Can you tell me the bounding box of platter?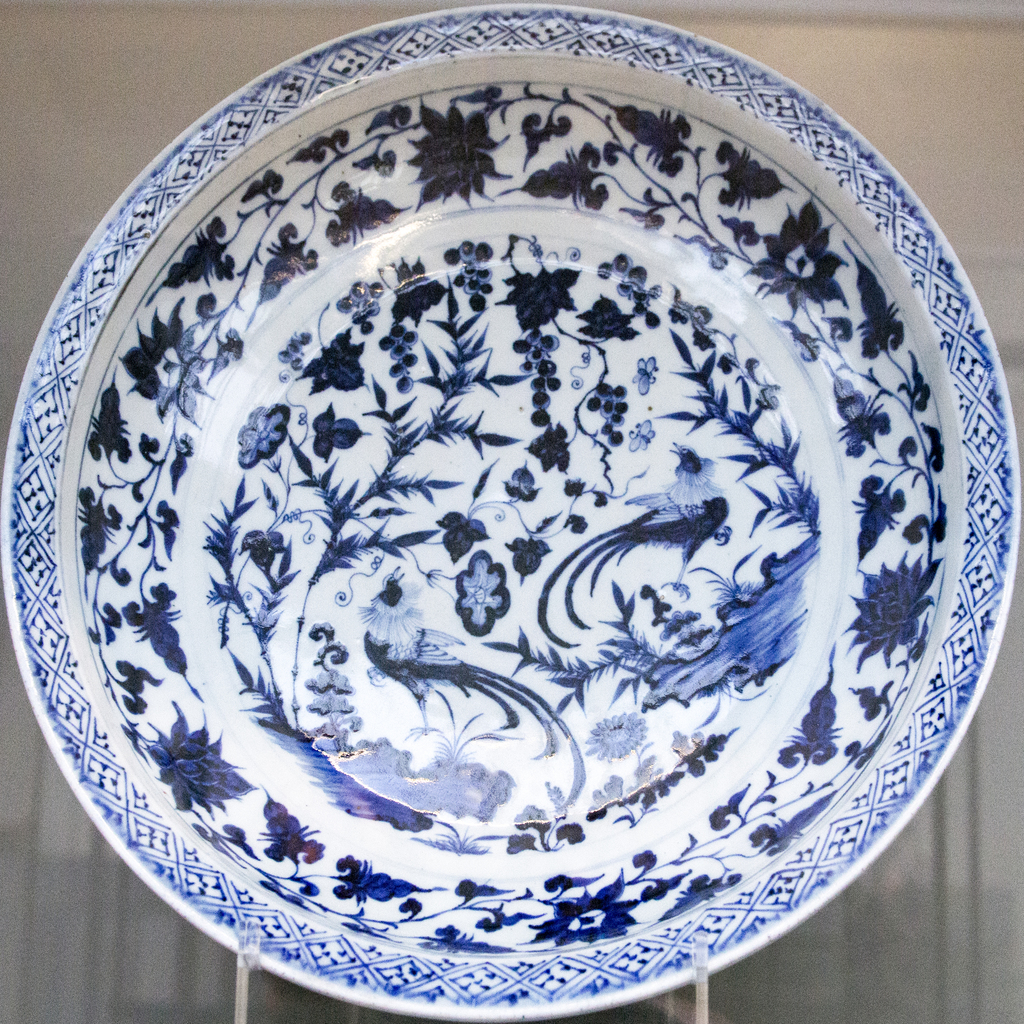
<region>0, 0, 1017, 1023</region>.
